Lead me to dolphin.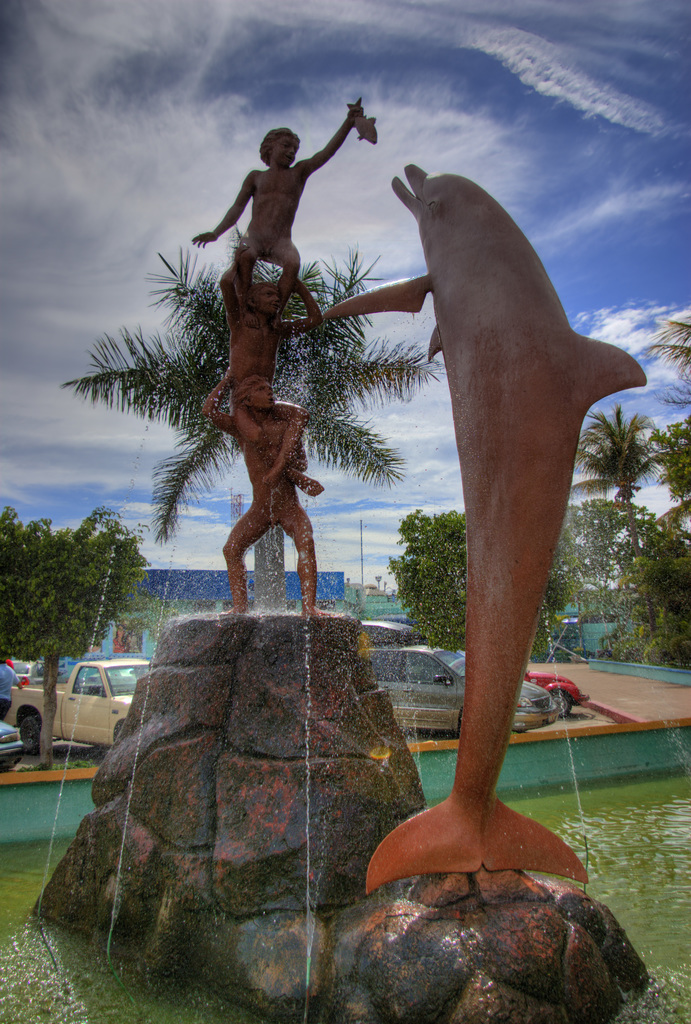
Lead to 365/161/648/900.
